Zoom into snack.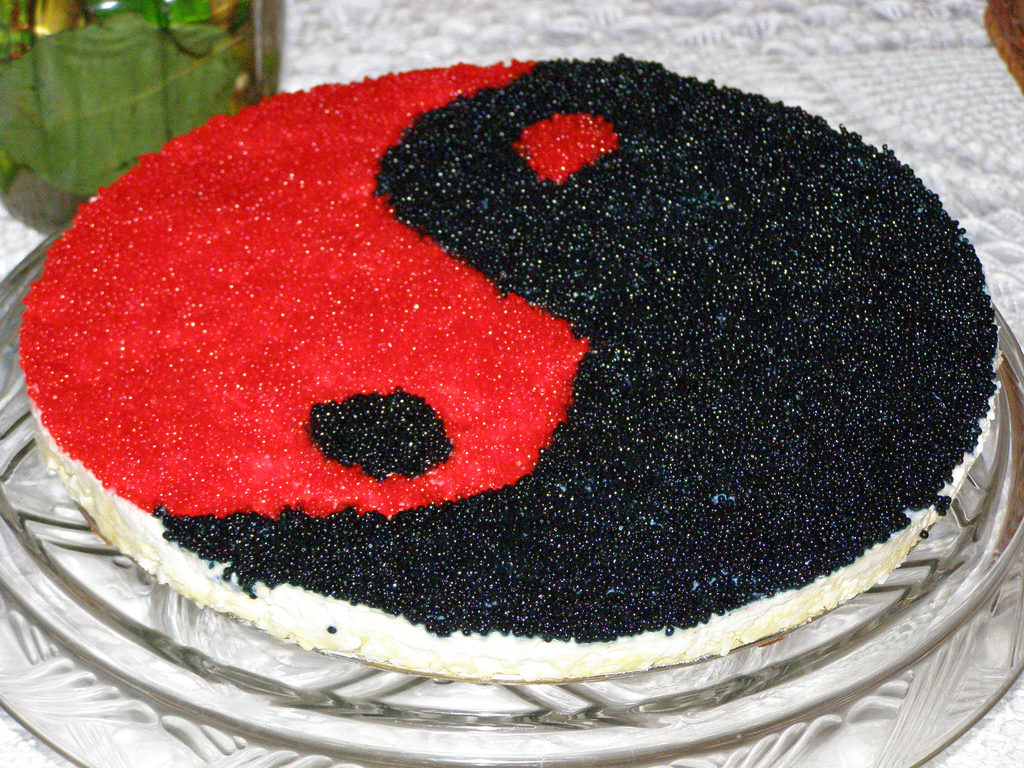
Zoom target: locate(15, 53, 1022, 691).
